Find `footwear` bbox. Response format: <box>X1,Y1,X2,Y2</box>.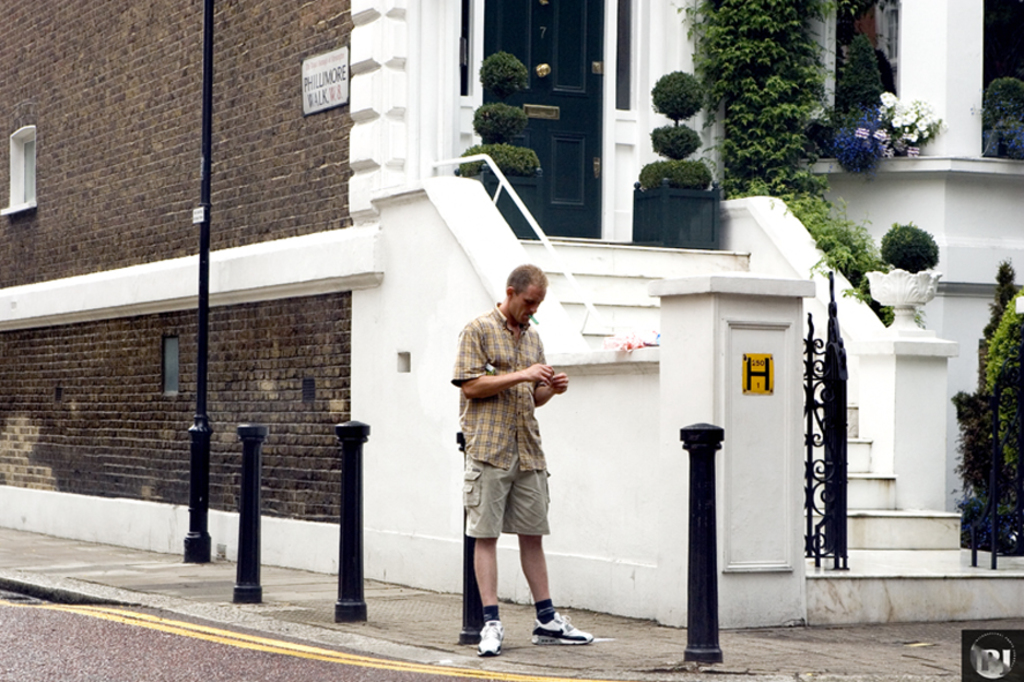
<box>476,615,503,658</box>.
